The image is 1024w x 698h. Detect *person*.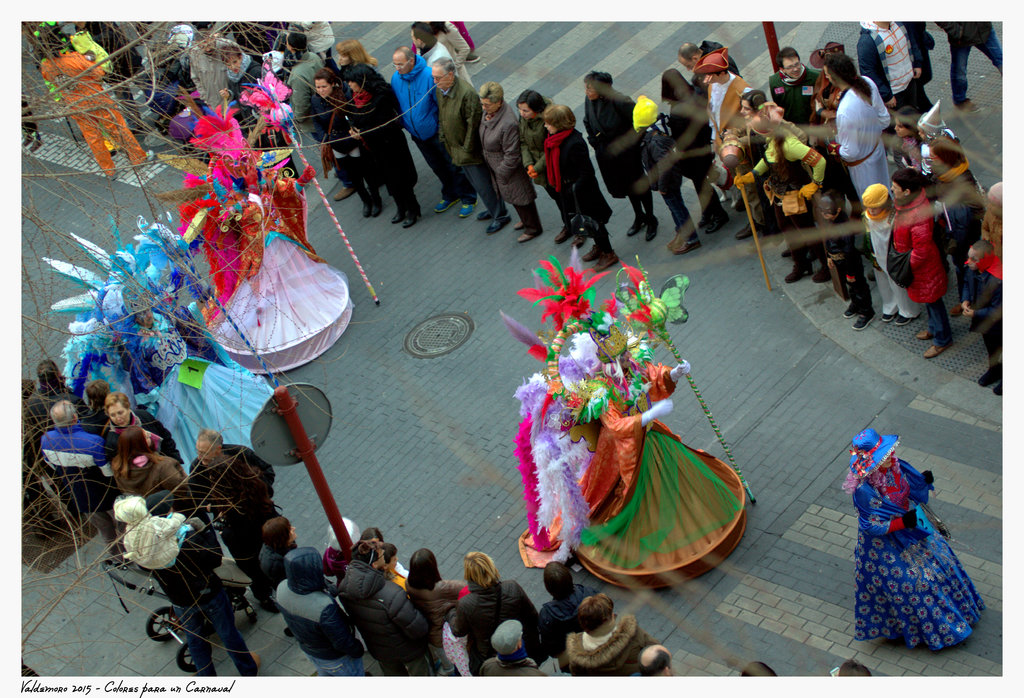
Detection: box(842, 427, 985, 649).
